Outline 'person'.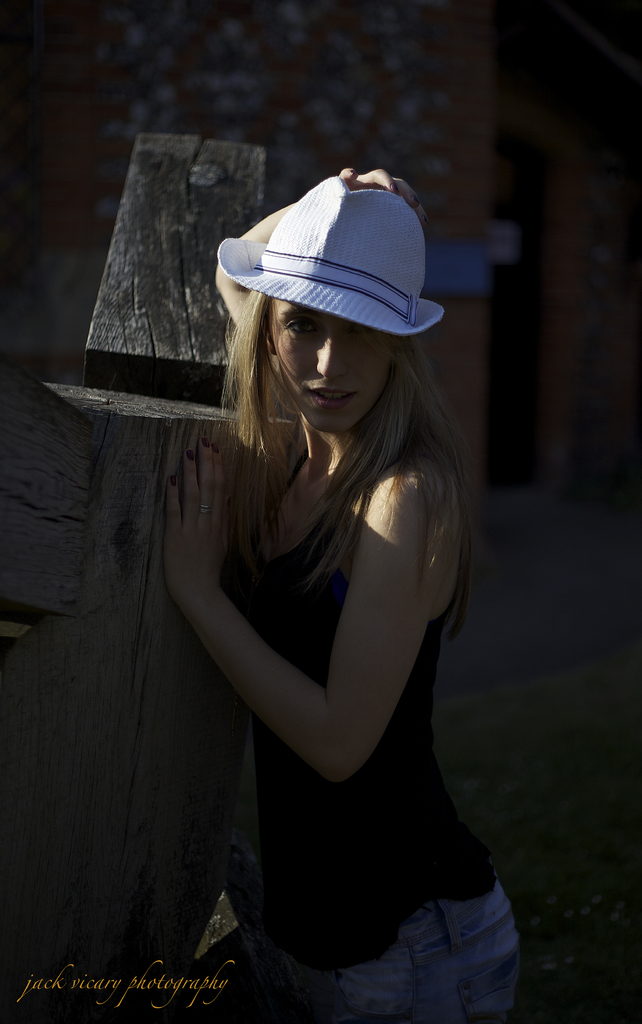
Outline: BBox(157, 168, 523, 1023).
